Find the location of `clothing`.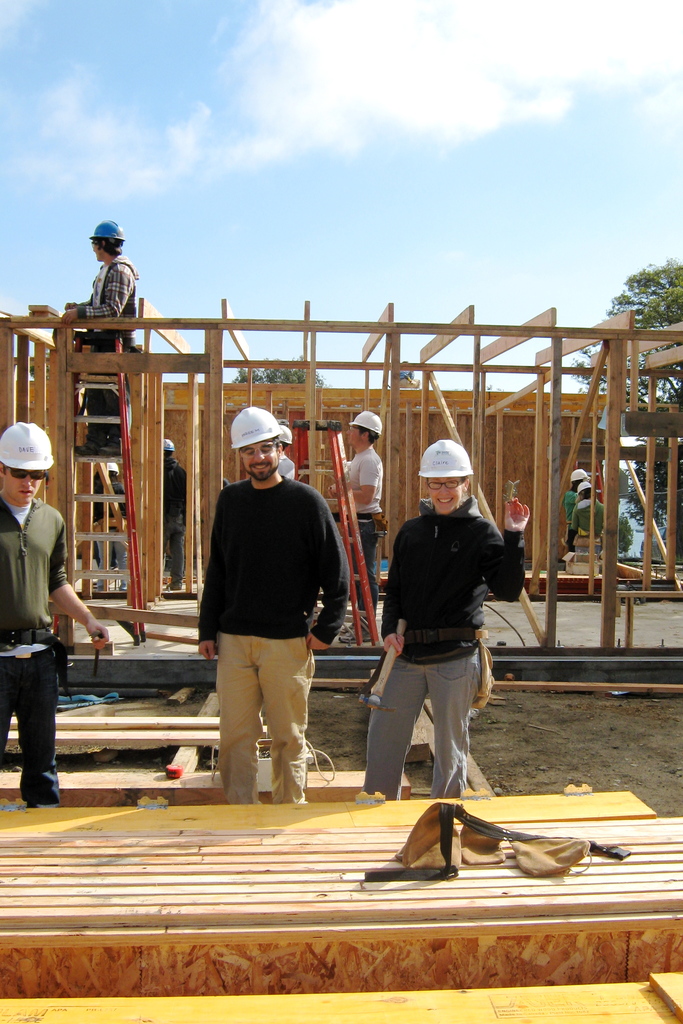
Location: [left=195, top=474, right=352, bottom=807].
